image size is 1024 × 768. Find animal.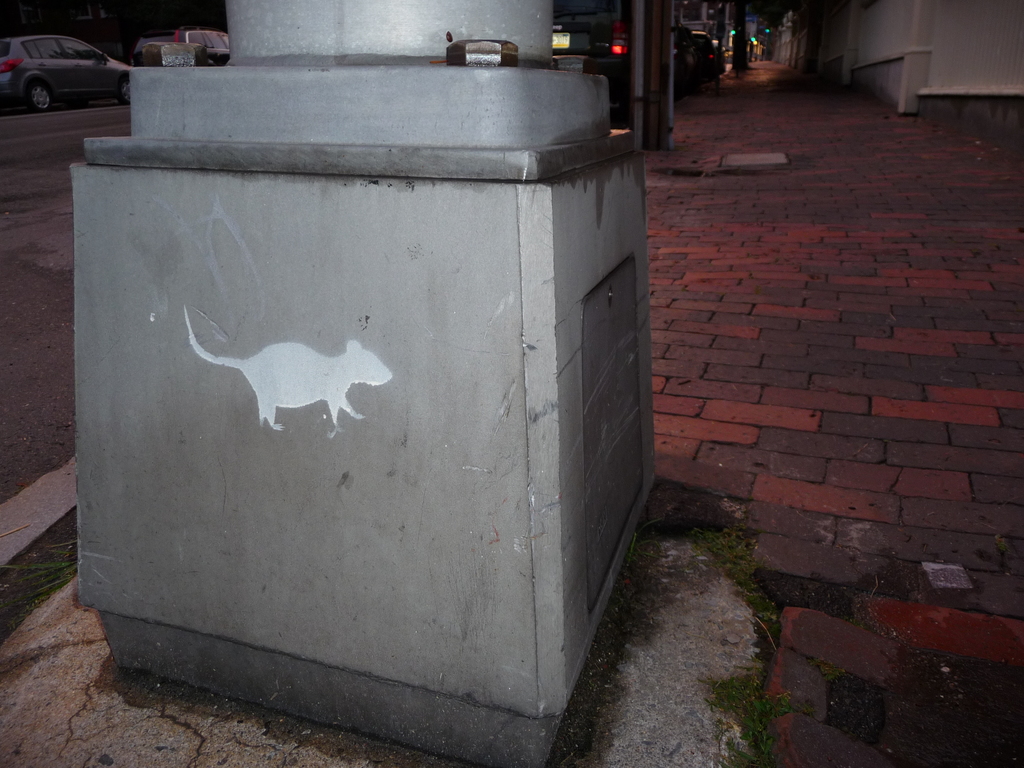
<box>177,305,391,436</box>.
